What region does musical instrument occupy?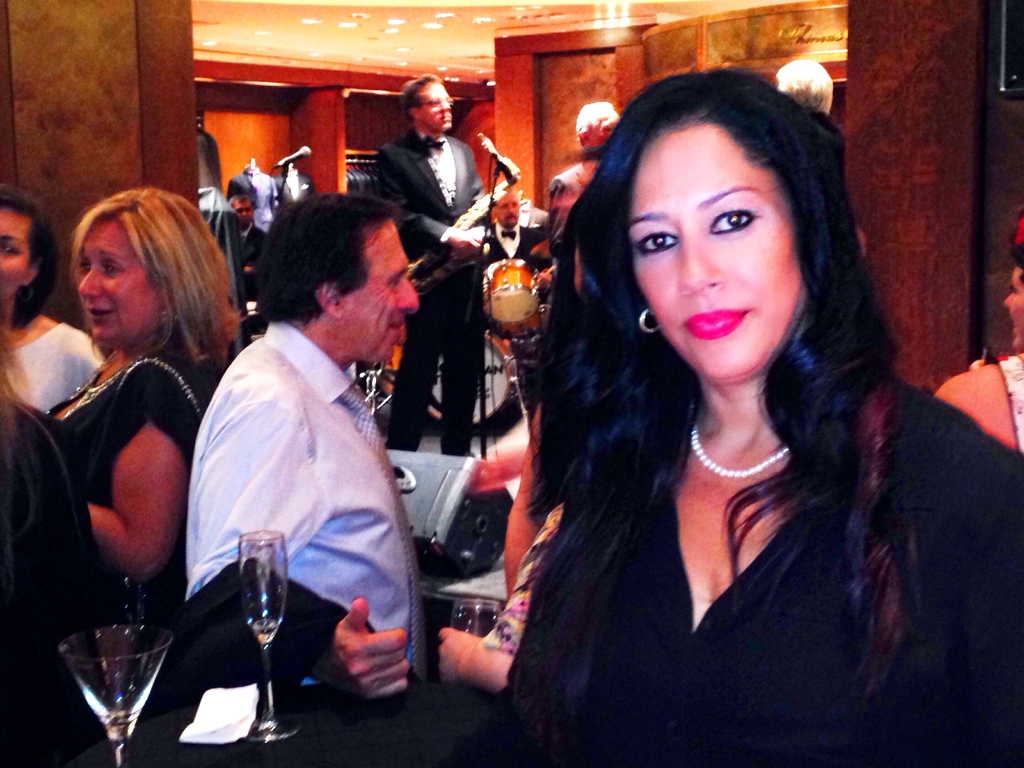
select_region(399, 135, 526, 295).
